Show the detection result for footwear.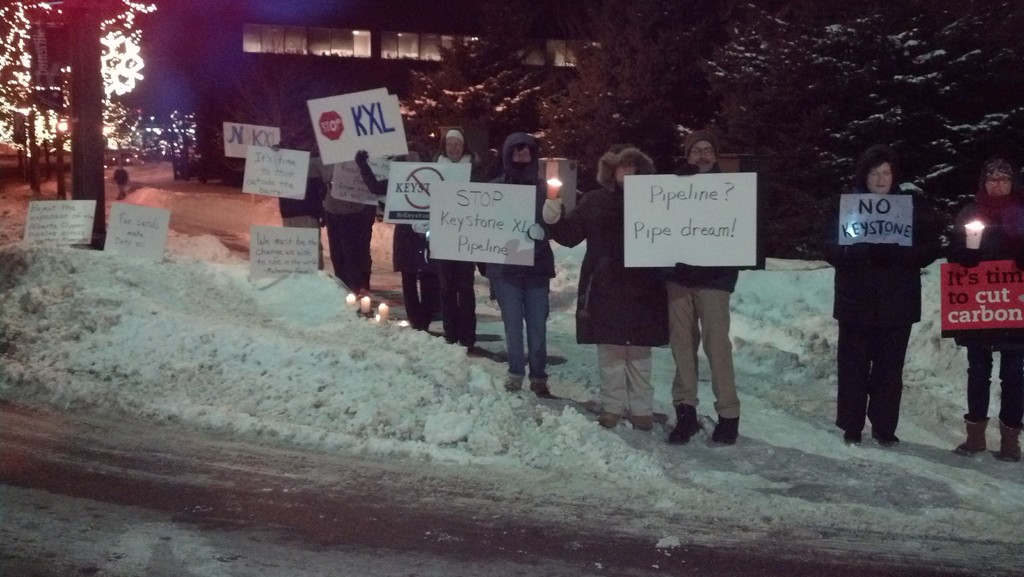
Rect(630, 410, 654, 429).
